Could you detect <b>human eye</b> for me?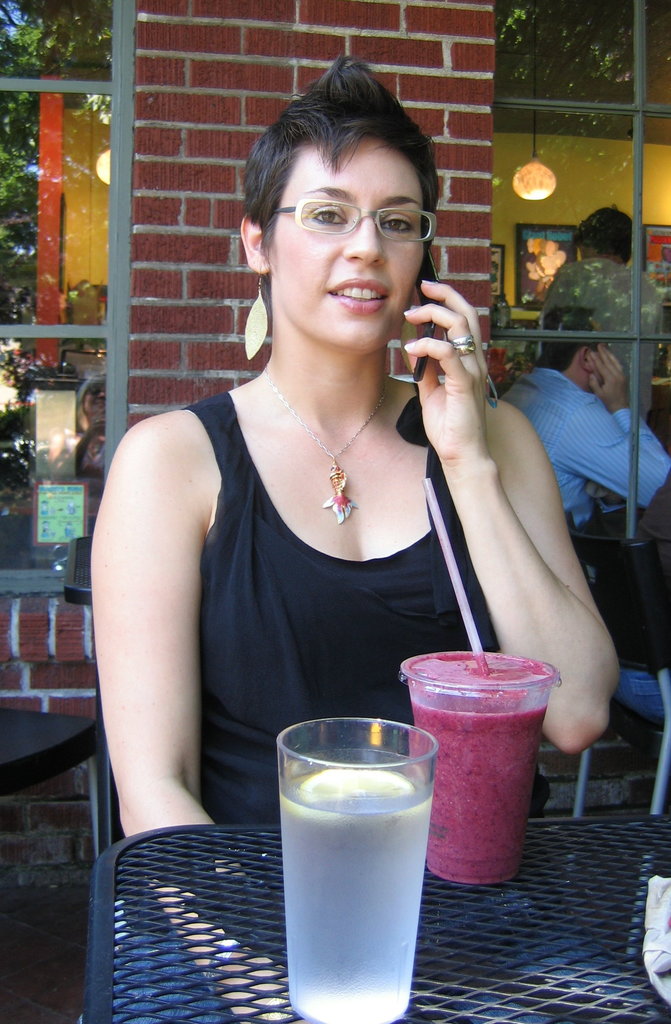
Detection result: region(309, 202, 347, 236).
